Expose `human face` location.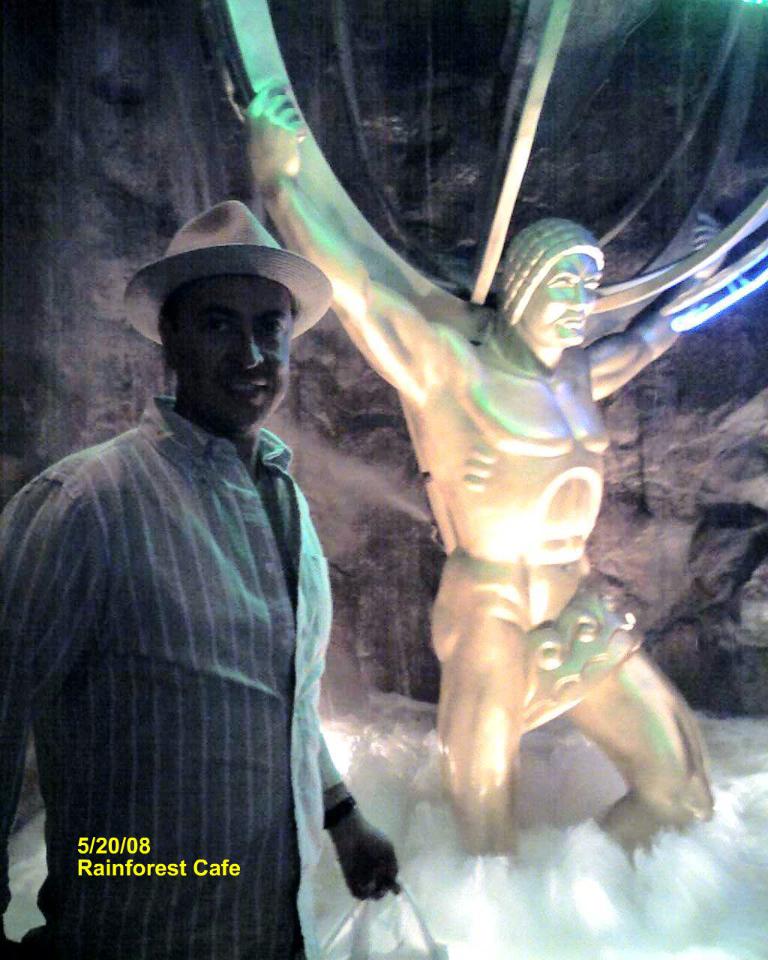
Exposed at 178,274,295,423.
